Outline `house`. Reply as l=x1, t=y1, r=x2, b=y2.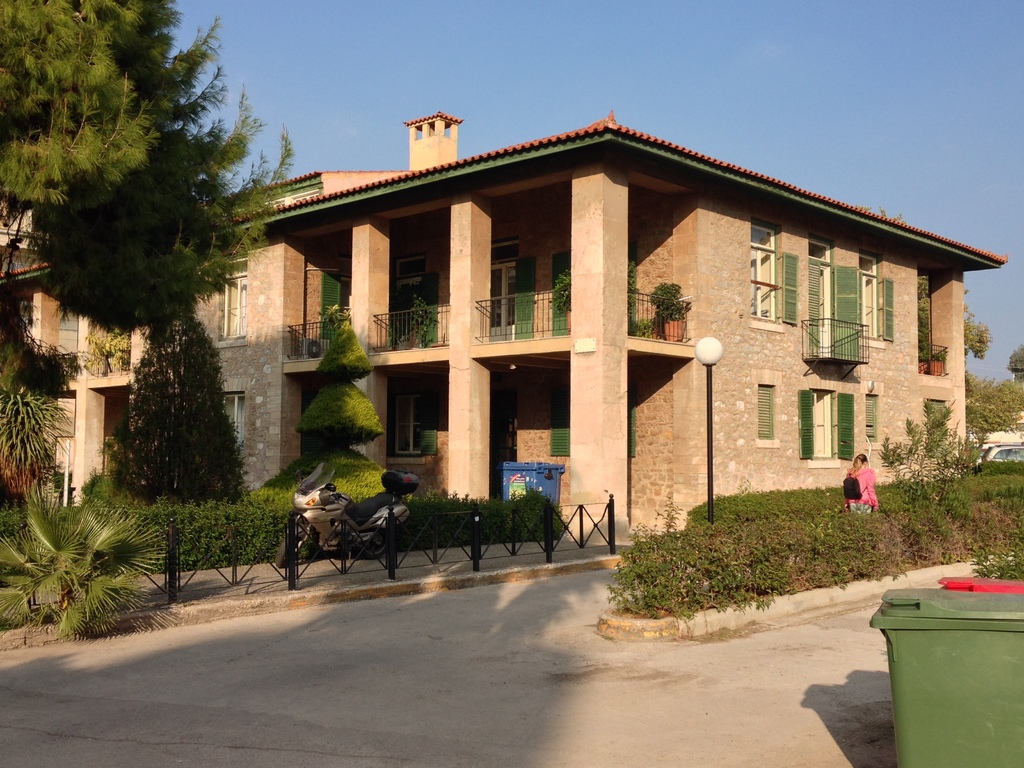
l=0, t=114, r=1010, b=549.
